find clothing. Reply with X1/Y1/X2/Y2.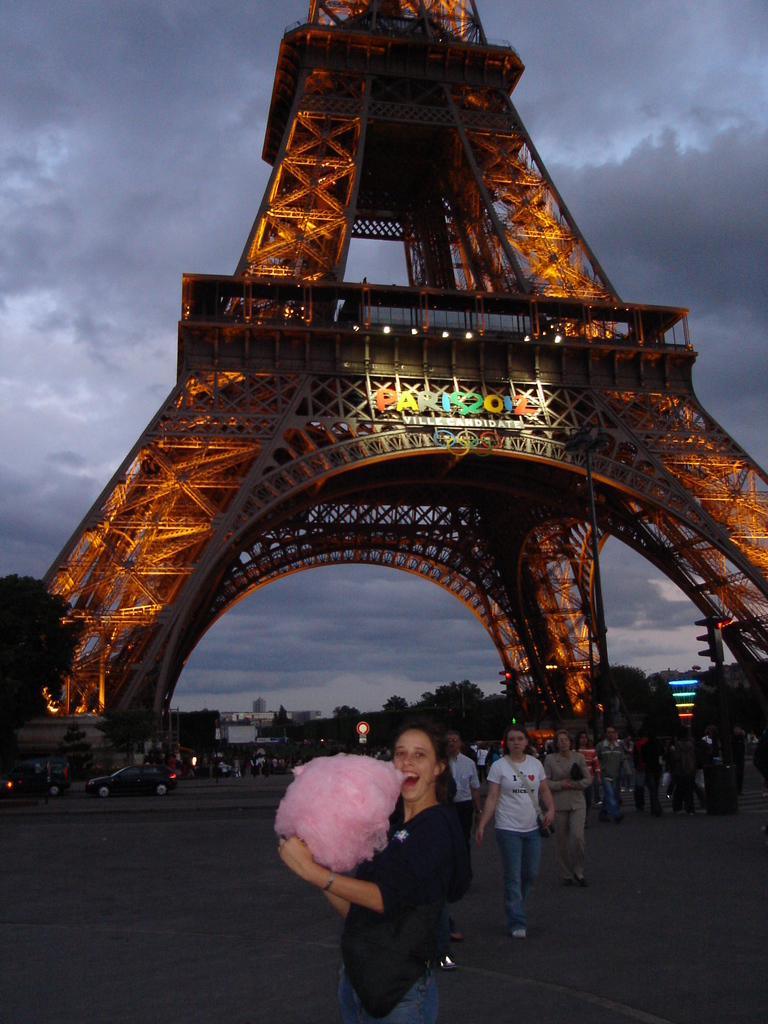
600/737/636/810.
